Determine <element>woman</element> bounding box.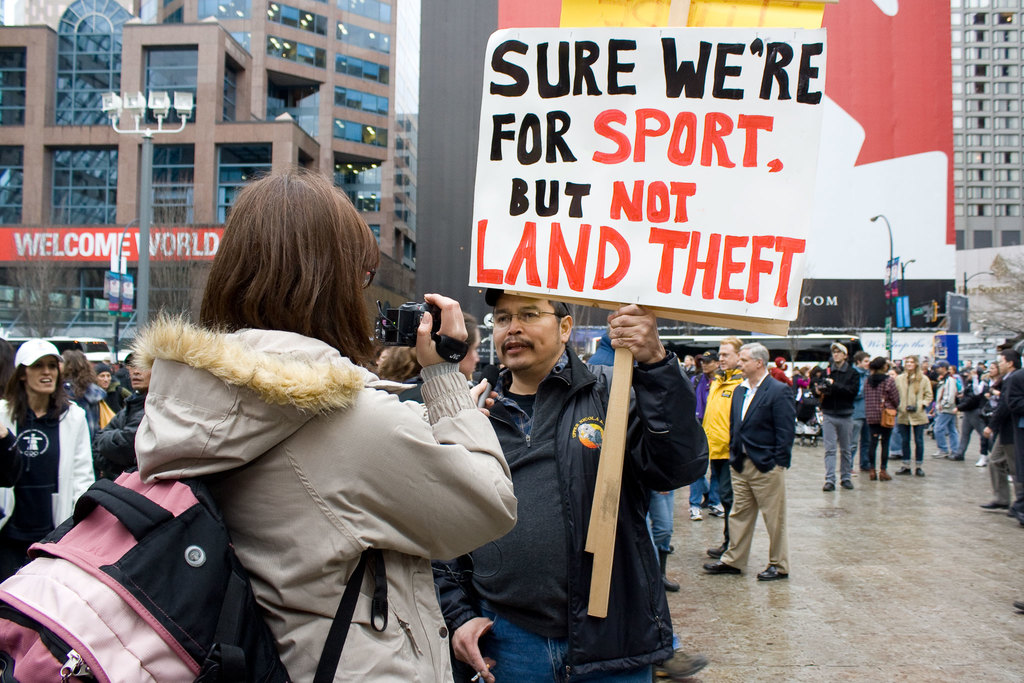
Determined: detection(375, 307, 485, 393).
